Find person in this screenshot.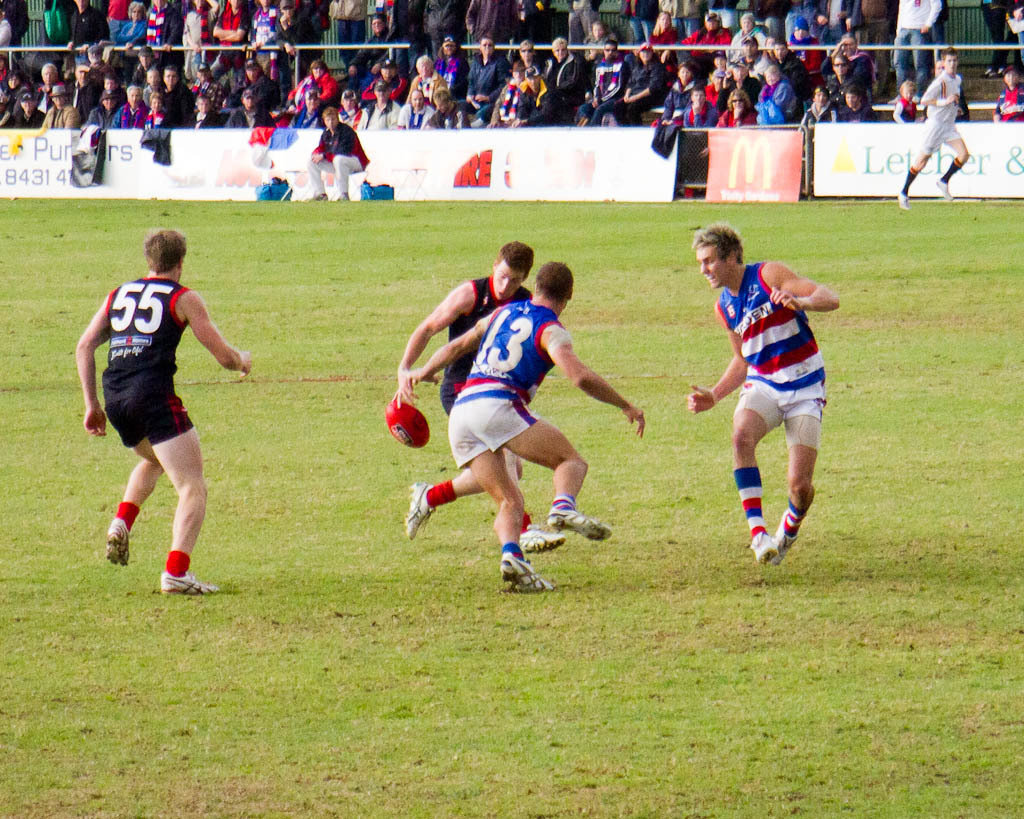
The bounding box for person is l=685, t=221, r=841, b=567.
